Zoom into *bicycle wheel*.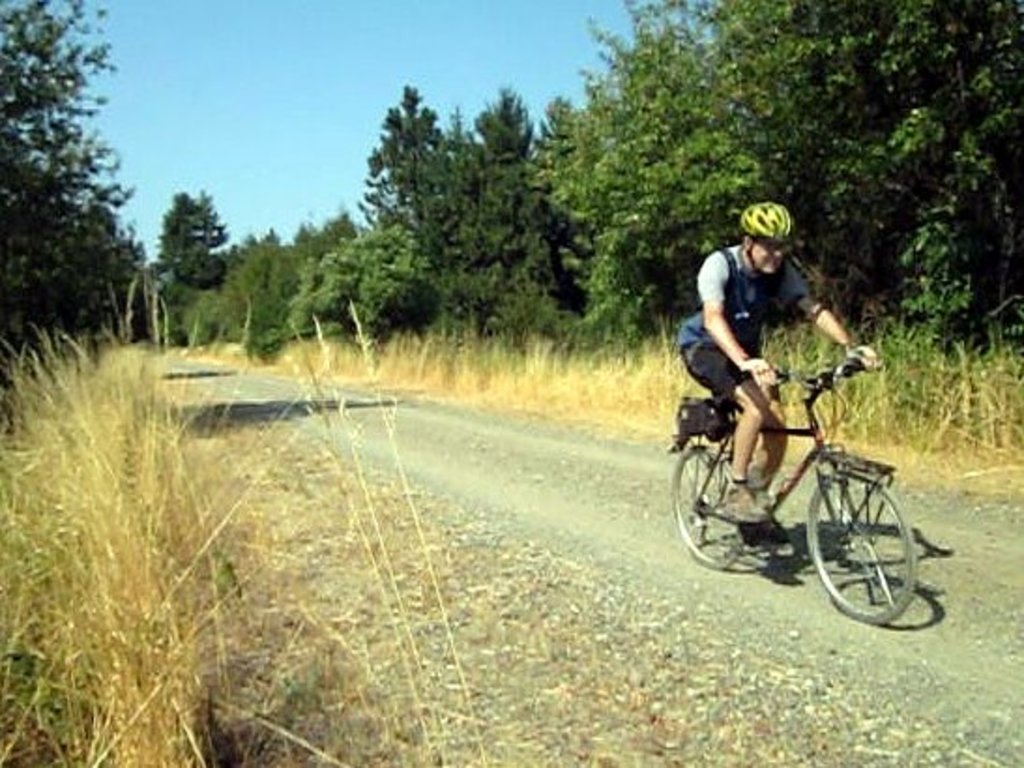
Zoom target: <box>809,468,919,624</box>.
